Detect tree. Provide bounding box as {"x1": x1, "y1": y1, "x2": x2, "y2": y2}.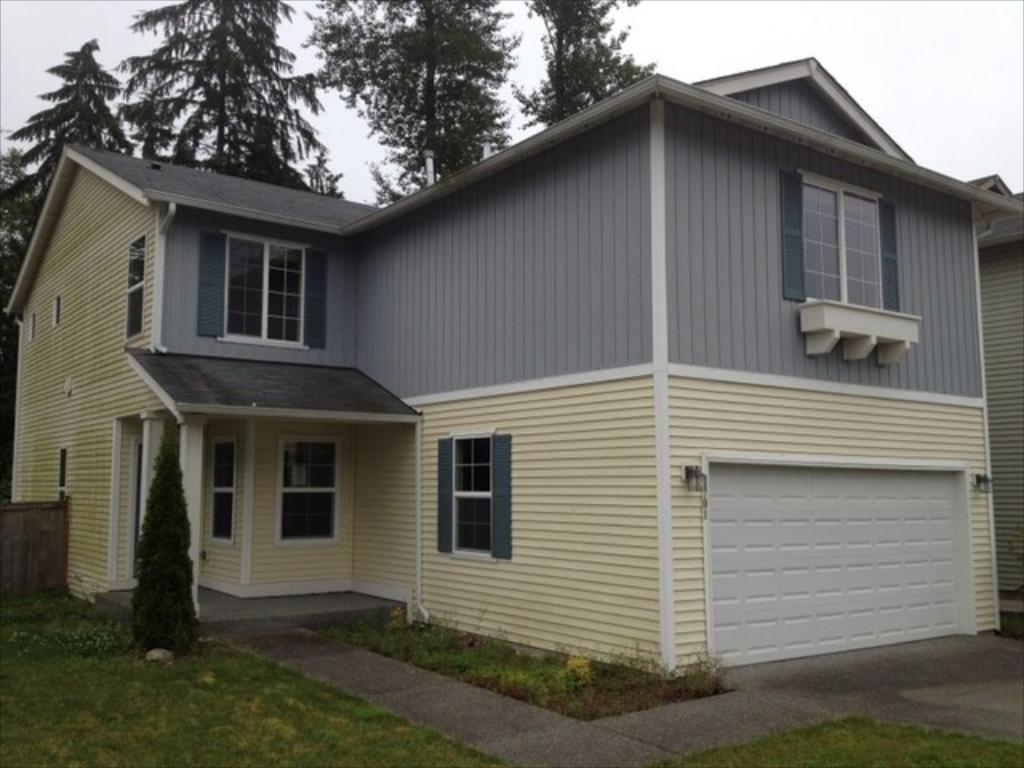
{"x1": 102, "y1": 432, "x2": 200, "y2": 656}.
